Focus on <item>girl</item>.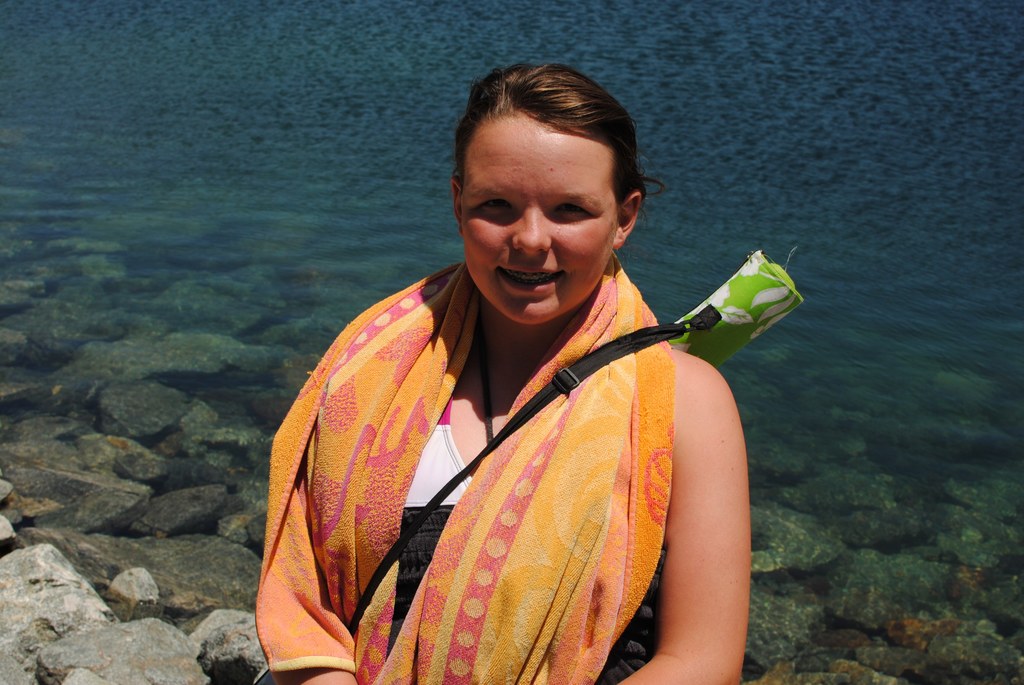
Focused at bbox(240, 59, 742, 684).
